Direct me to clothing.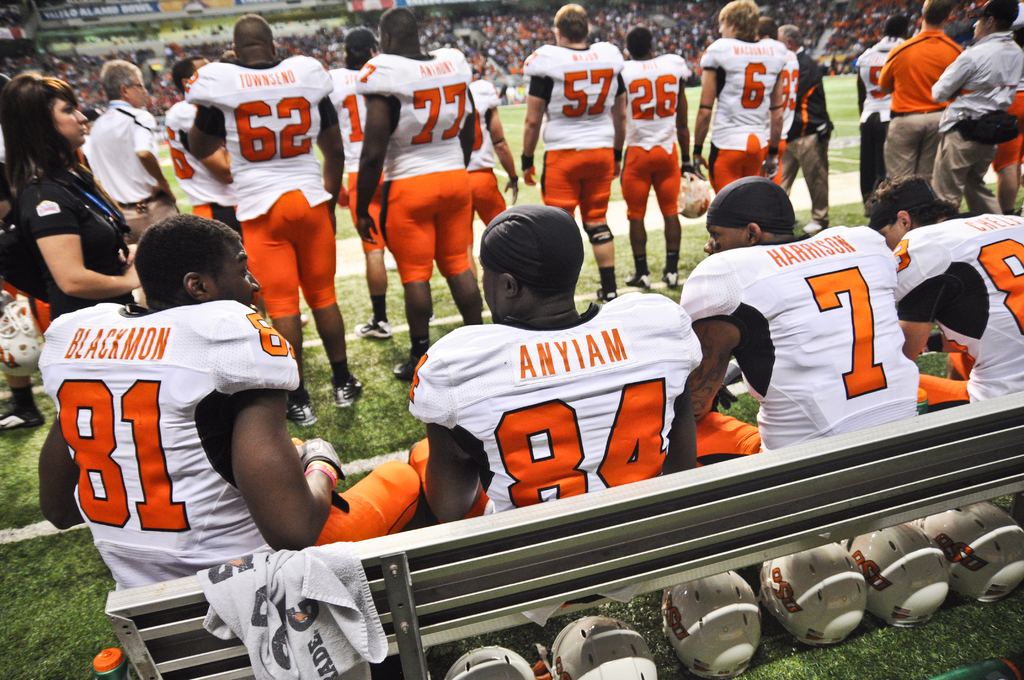
Direction: <box>323,65,387,259</box>.
